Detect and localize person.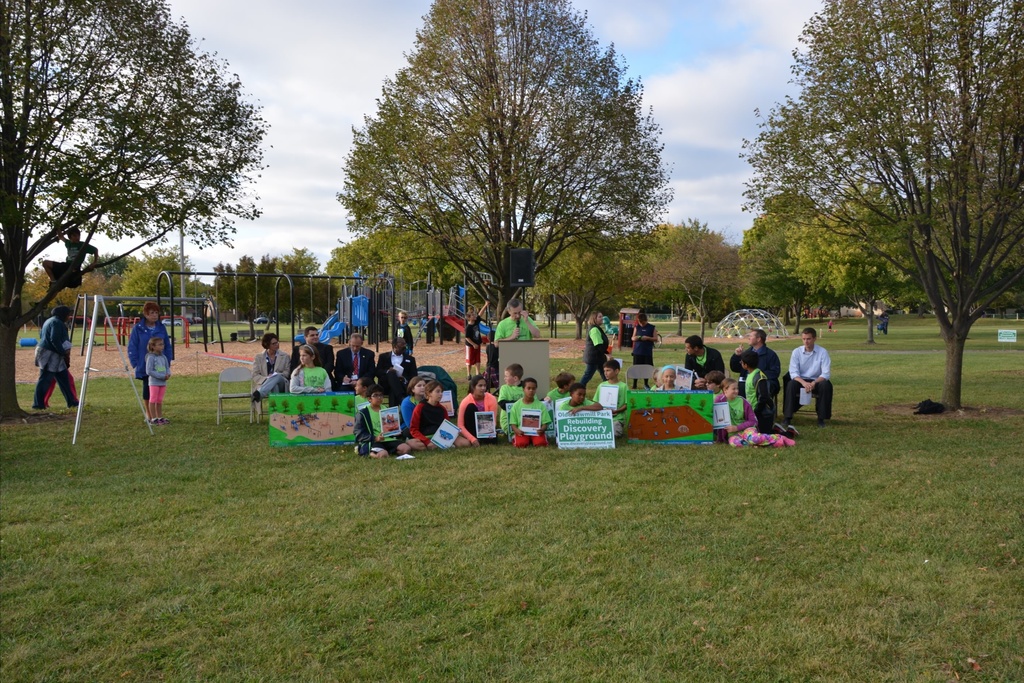
Localized at select_region(477, 327, 499, 374).
